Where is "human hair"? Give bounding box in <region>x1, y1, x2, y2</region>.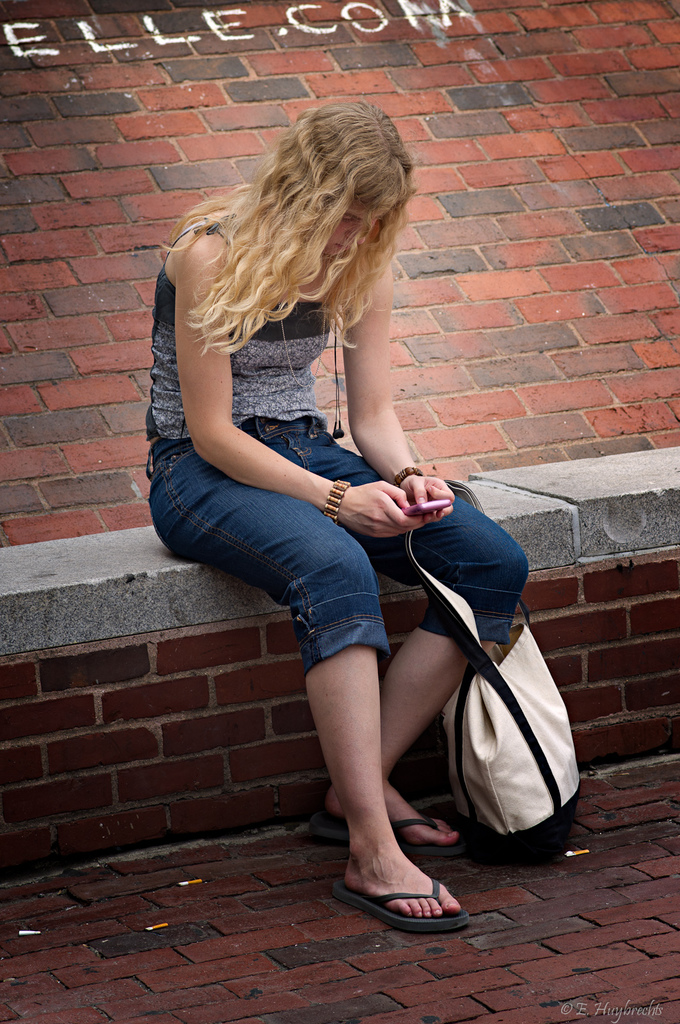
<region>165, 95, 417, 392</region>.
